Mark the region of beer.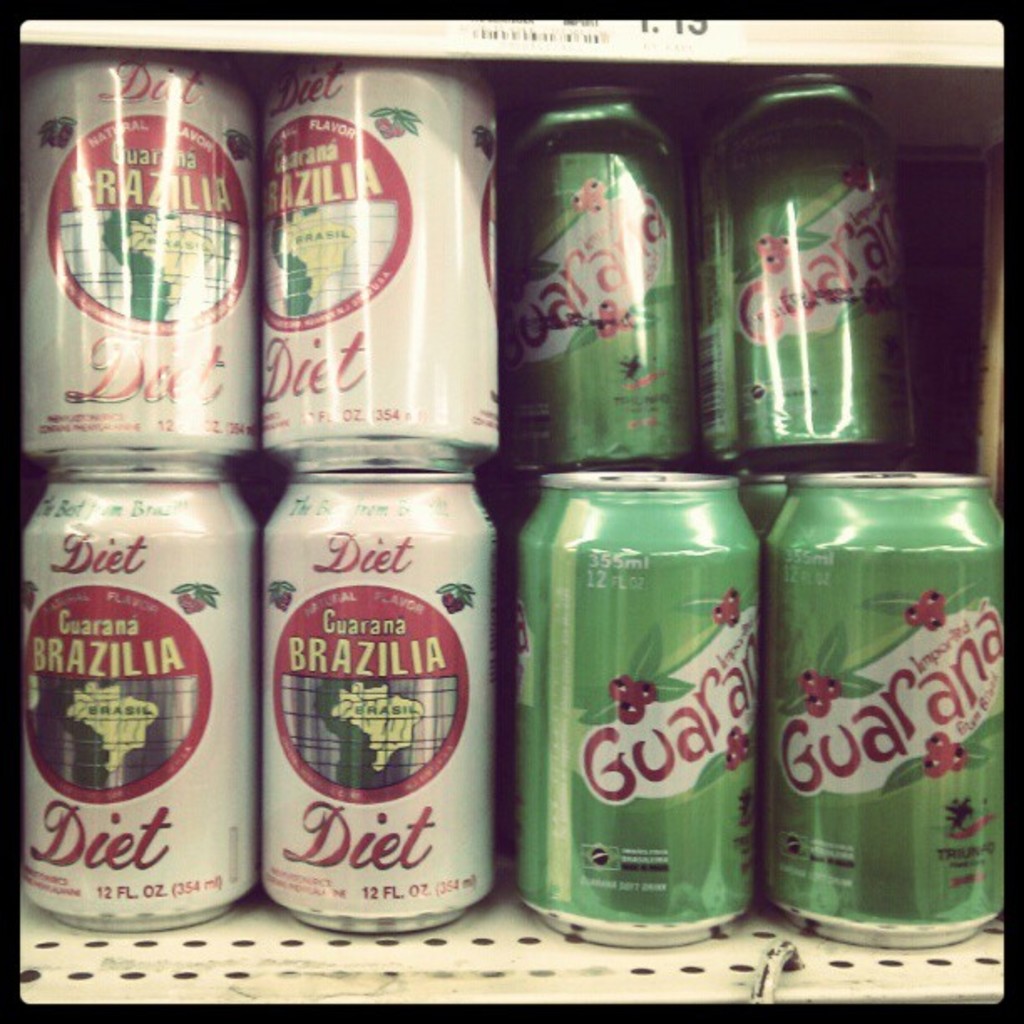
Region: x1=253, y1=35, x2=489, y2=489.
